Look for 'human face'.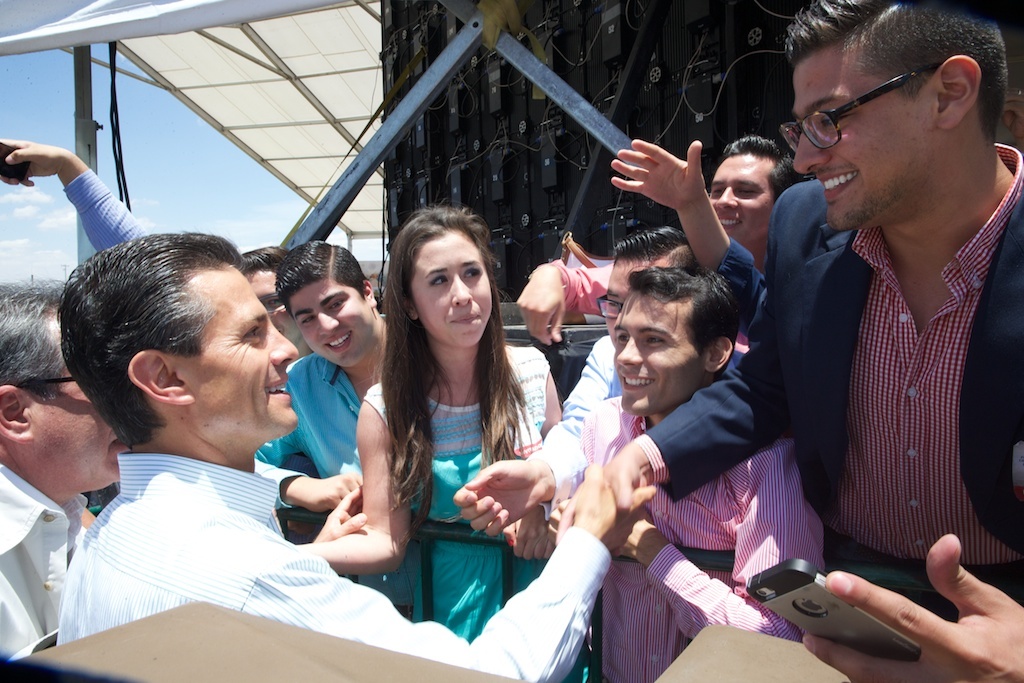
Found: [left=10, top=306, right=131, bottom=492].
